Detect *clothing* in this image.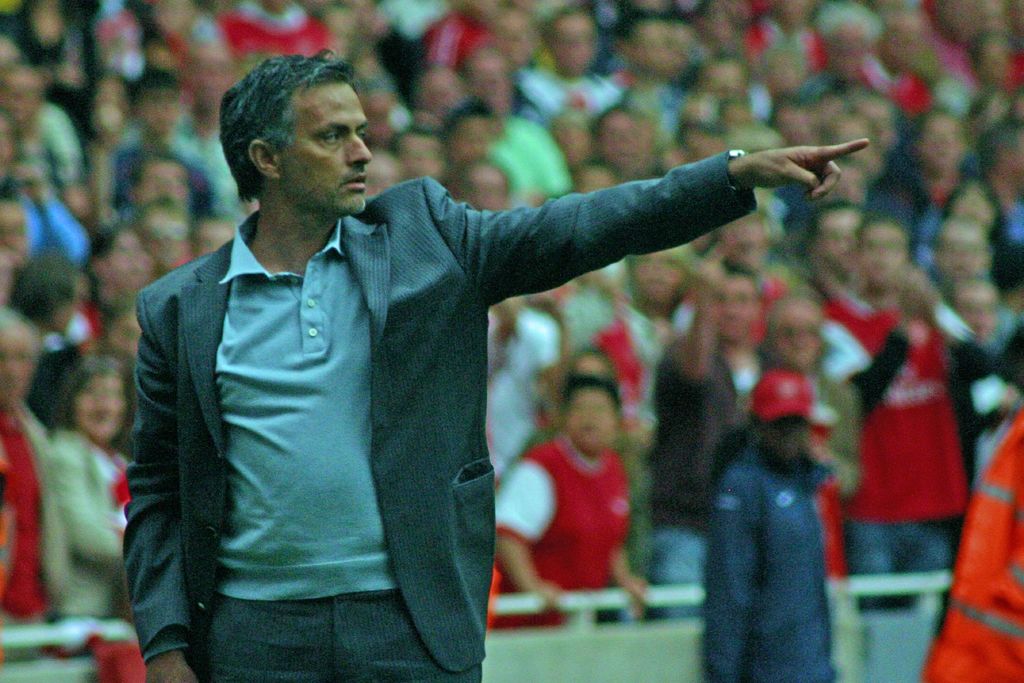
Detection: BBox(46, 425, 130, 625).
